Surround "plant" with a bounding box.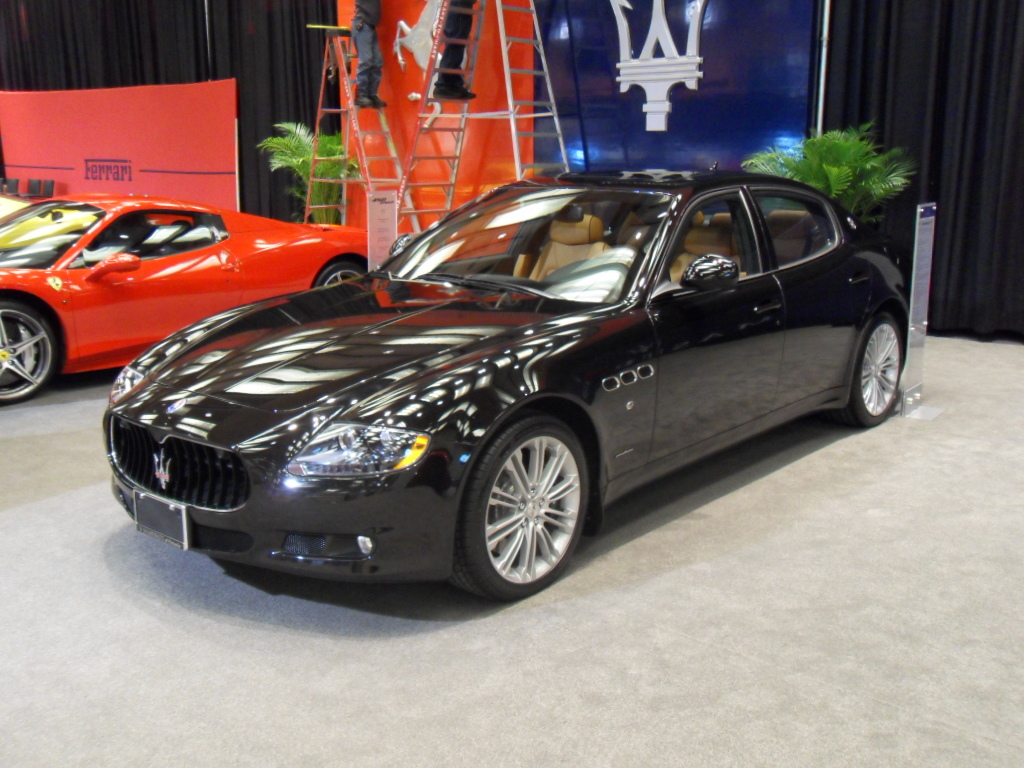
740, 120, 917, 221.
